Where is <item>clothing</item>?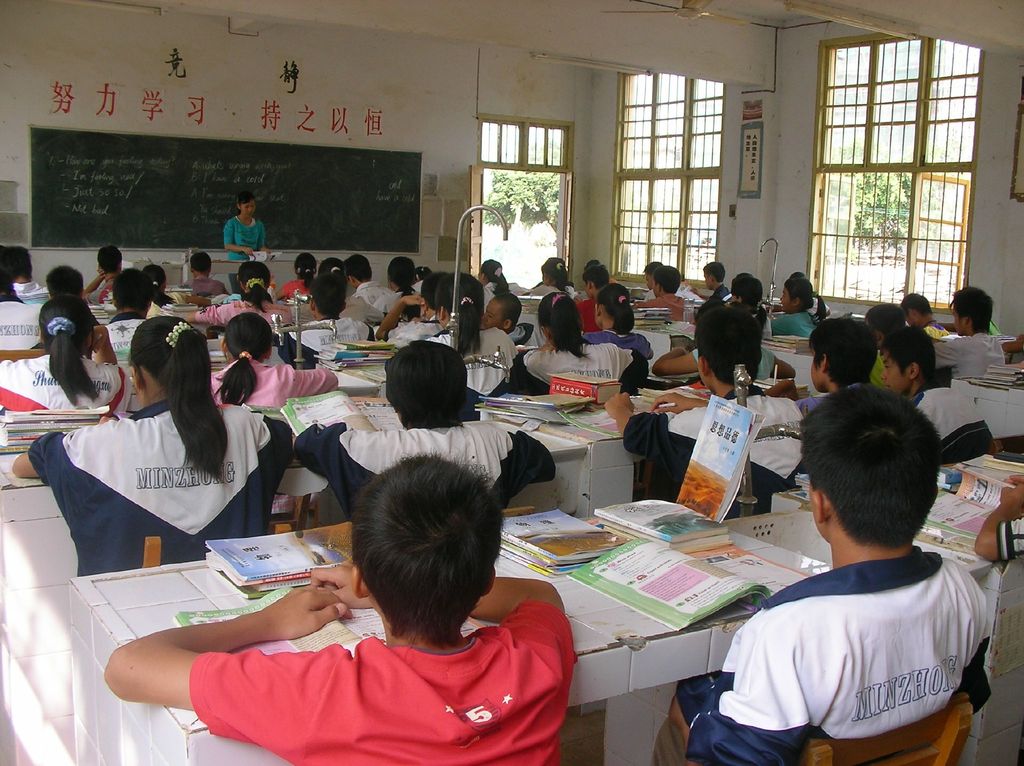
BBox(632, 295, 698, 324).
